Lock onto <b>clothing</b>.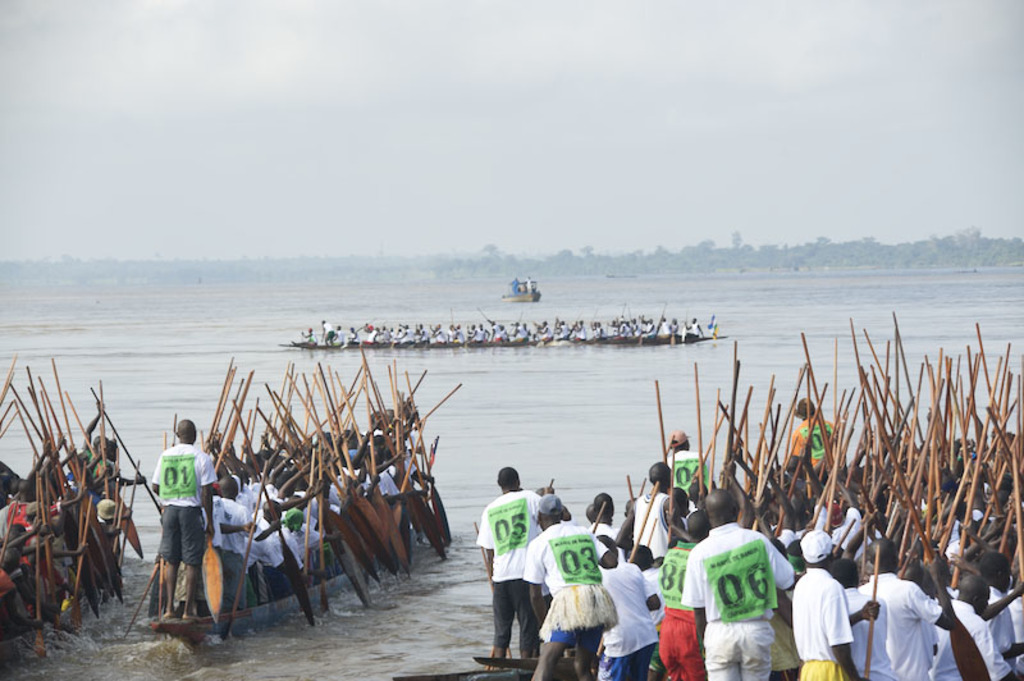
Locked: bbox=(586, 518, 620, 558).
